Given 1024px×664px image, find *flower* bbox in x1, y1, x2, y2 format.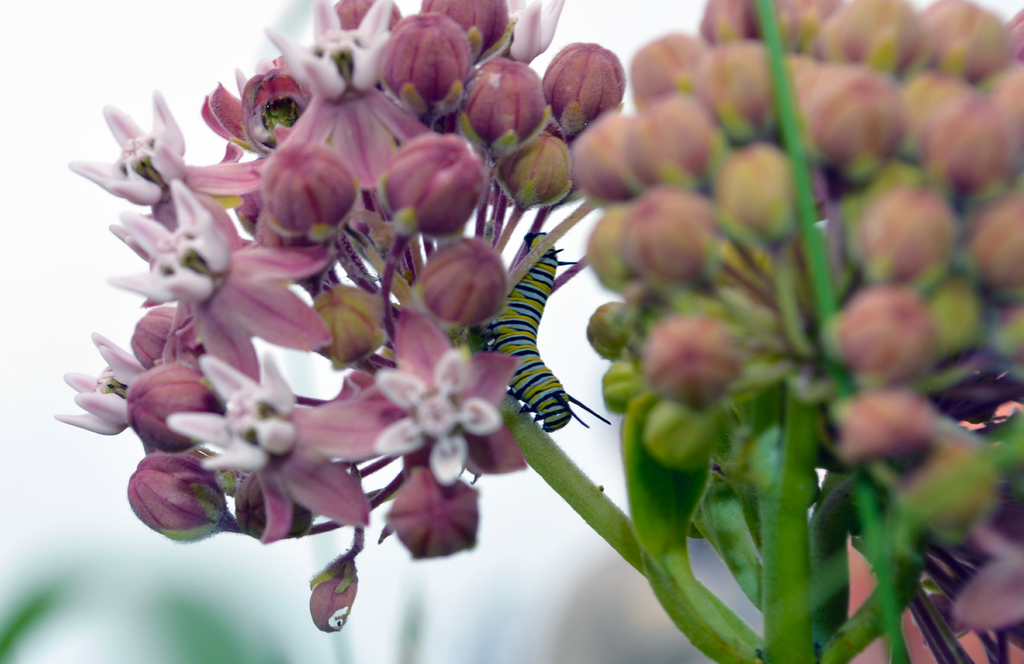
356, 309, 530, 489.
